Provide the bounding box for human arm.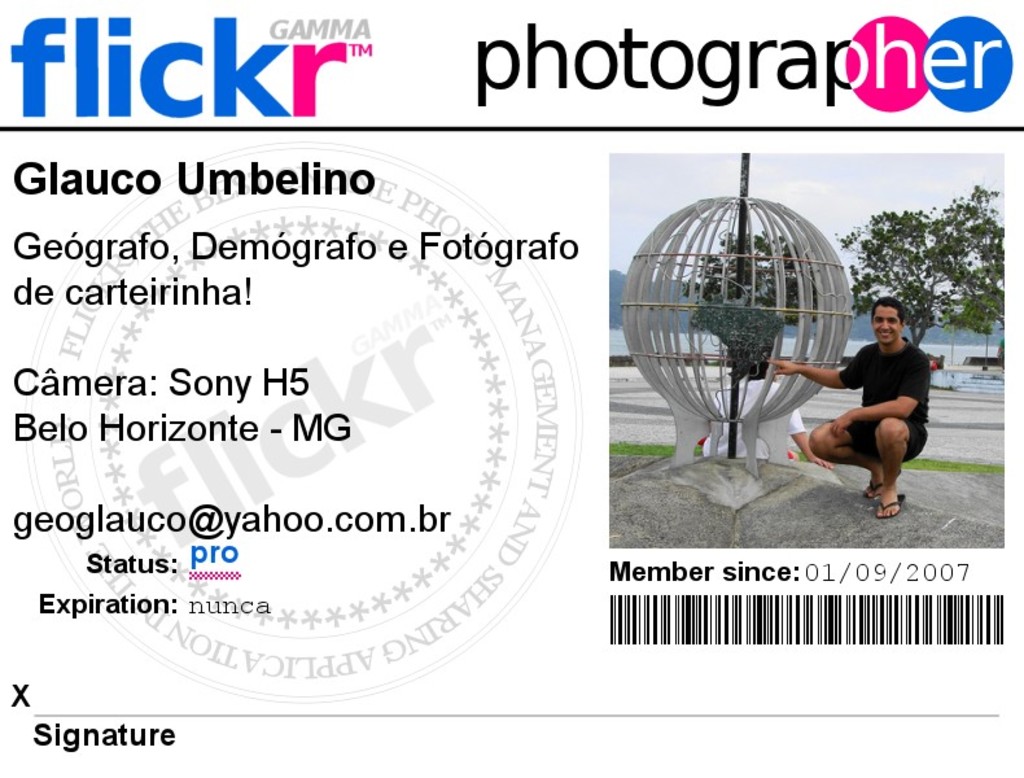
{"left": 771, "top": 349, "right": 865, "bottom": 393}.
